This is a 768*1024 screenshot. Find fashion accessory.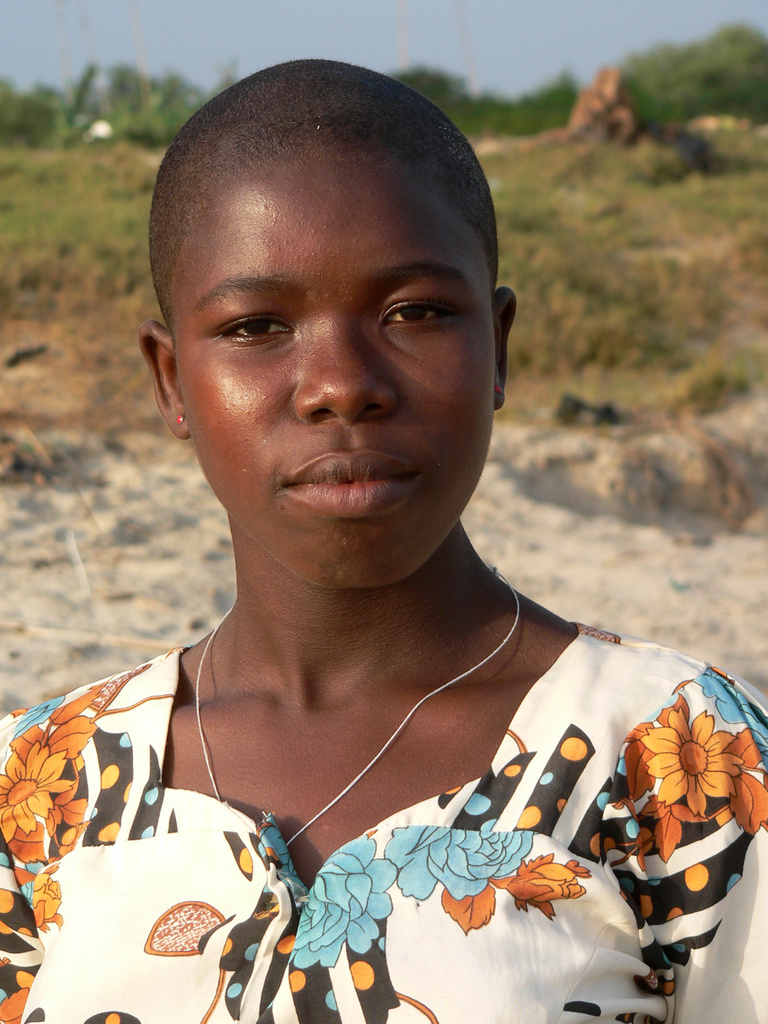
Bounding box: rect(185, 572, 511, 855).
